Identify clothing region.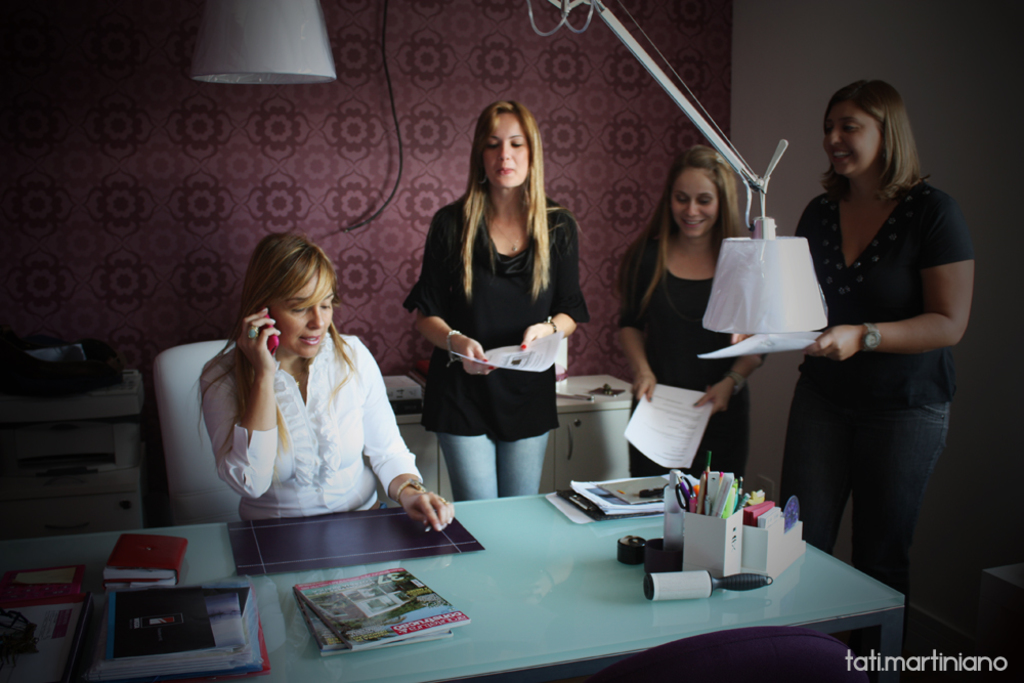
Region: crop(616, 230, 764, 480).
